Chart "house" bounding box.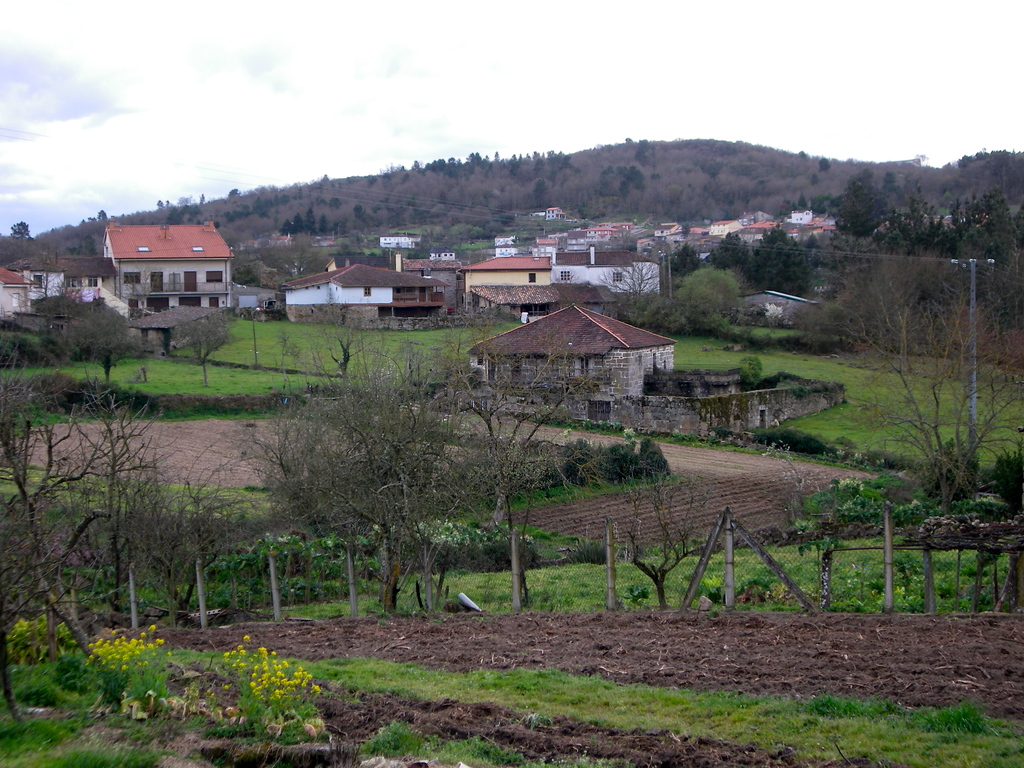
Charted: box(730, 280, 822, 332).
